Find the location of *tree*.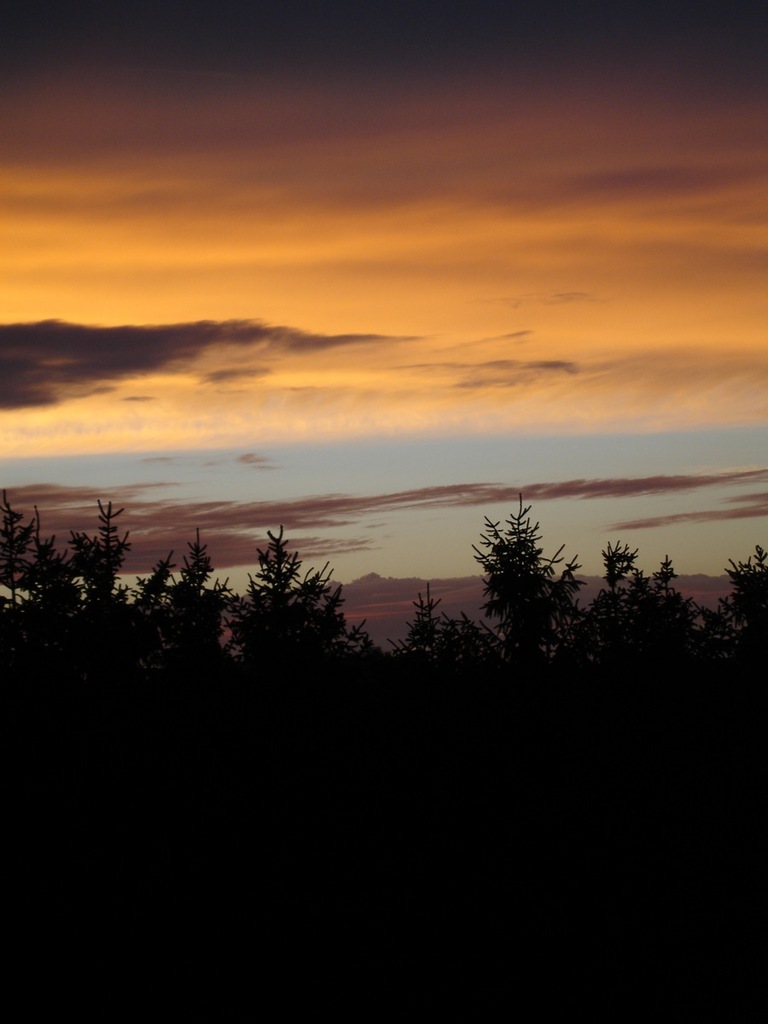
Location: [52, 490, 172, 689].
